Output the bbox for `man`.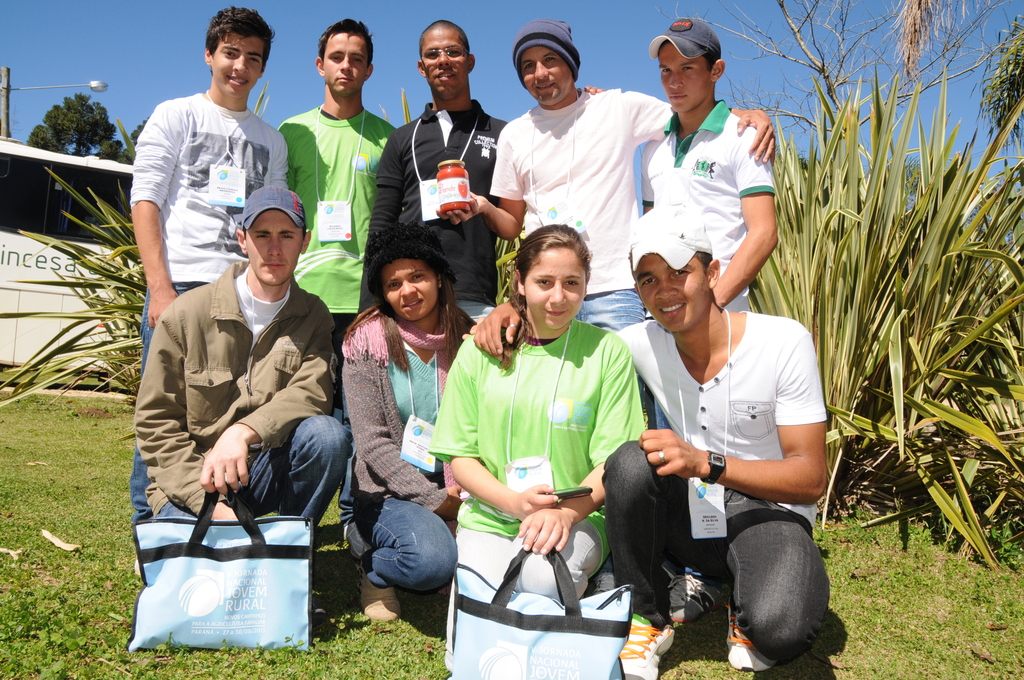
{"left": 436, "top": 20, "right": 774, "bottom": 594}.
